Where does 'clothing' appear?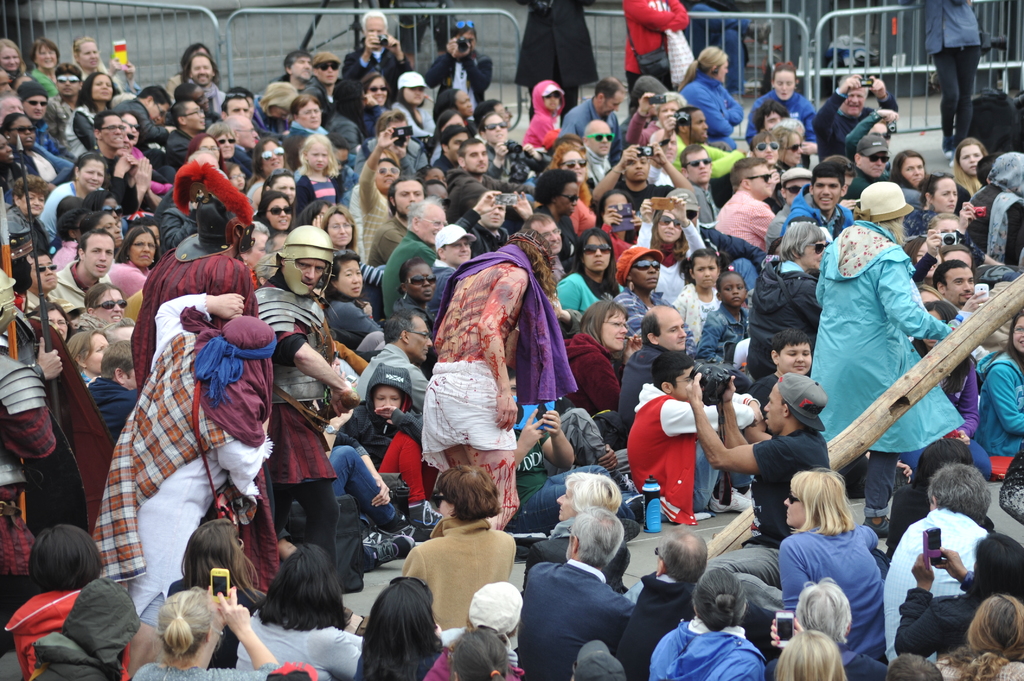
Appears at (left=927, top=0, right=986, bottom=157).
